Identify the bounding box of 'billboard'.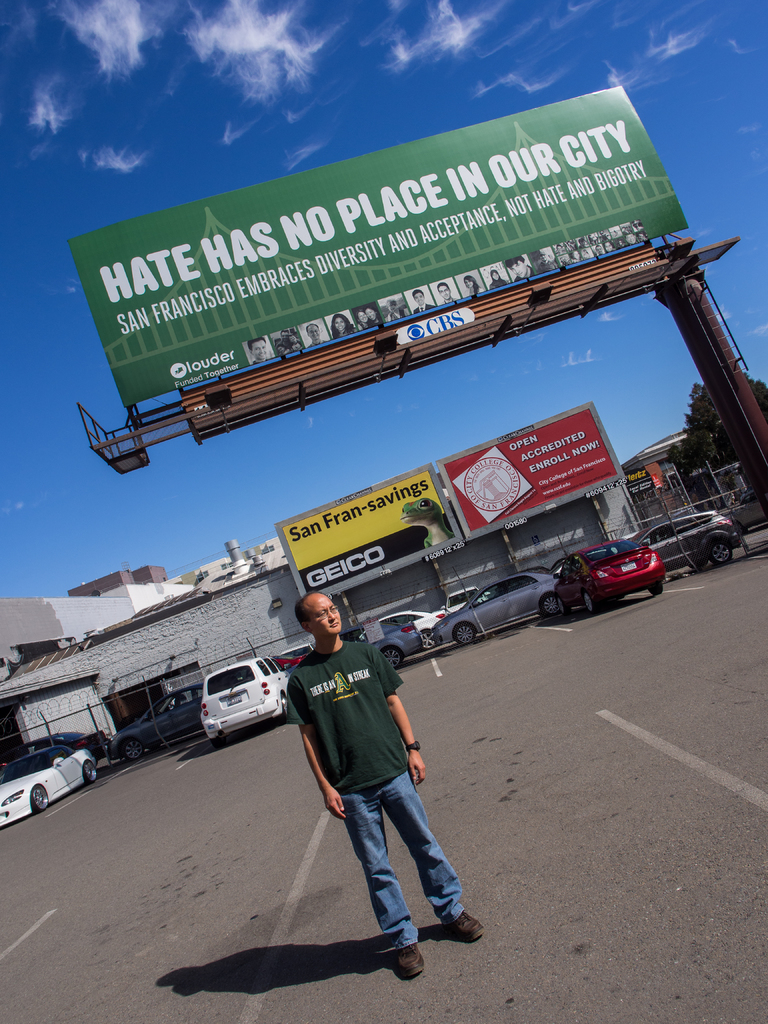
<bbox>627, 467, 656, 499</bbox>.
